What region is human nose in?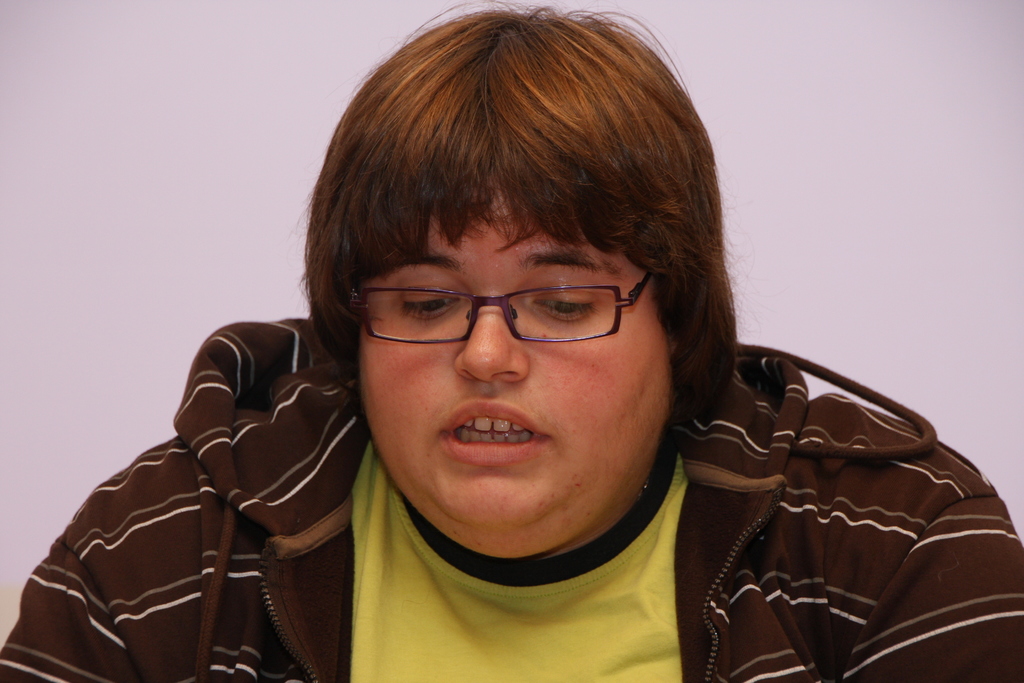
l=454, t=294, r=528, b=386.
